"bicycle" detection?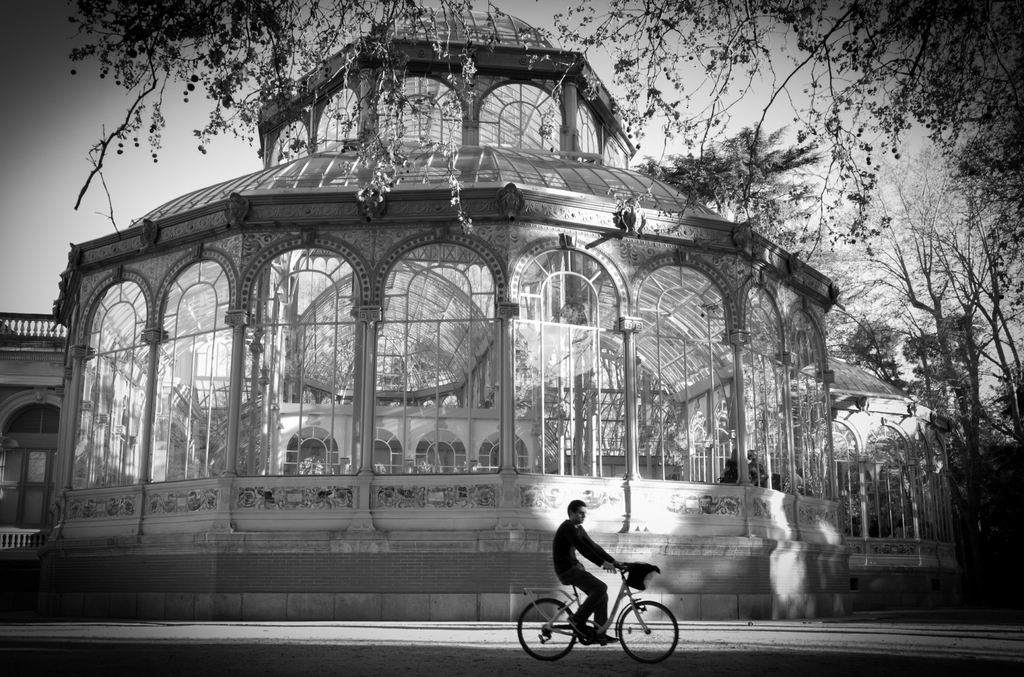
{"left": 521, "top": 547, "right": 672, "bottom": 669}
